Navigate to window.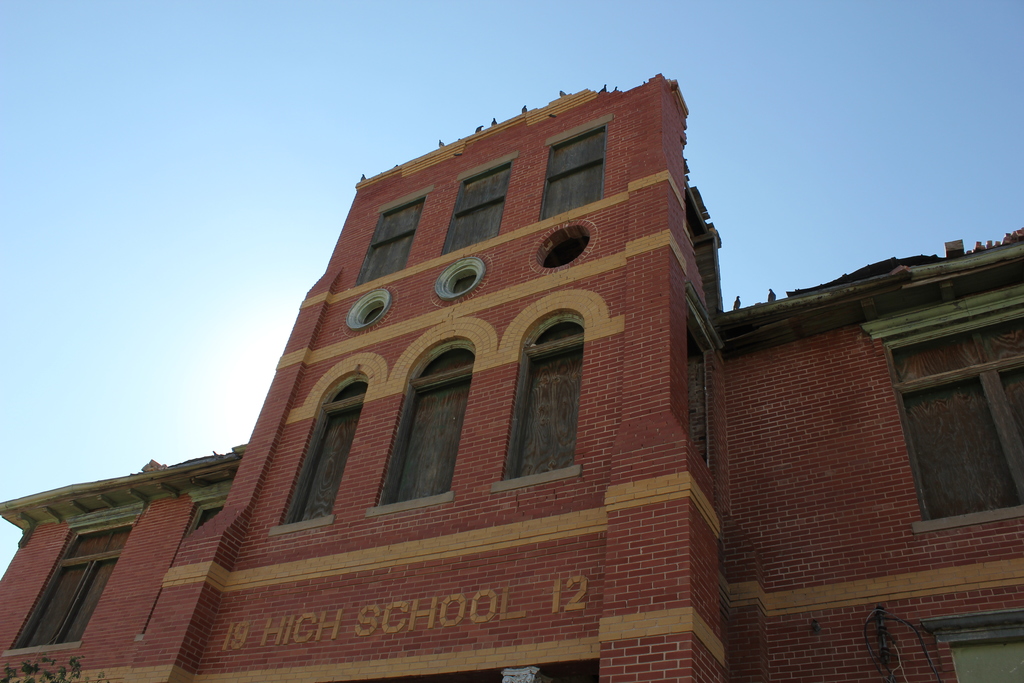
Navigation target: [x1=883, y1=586, x2=1023, y2=682].
